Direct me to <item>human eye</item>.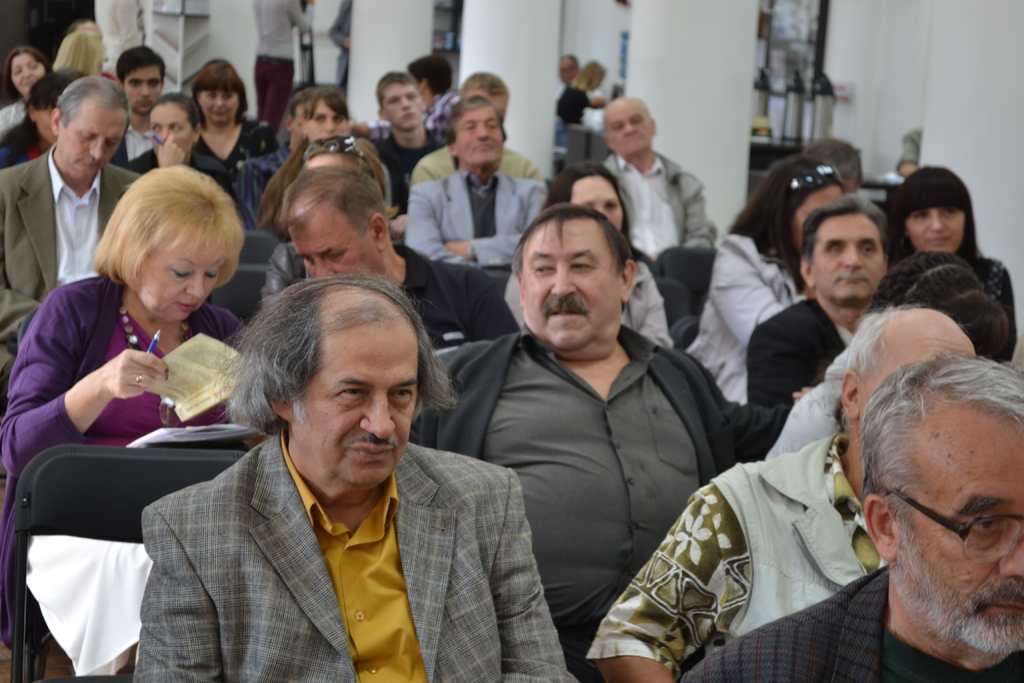
Direction: {"x1": 170, "y1": 264, "x2": 191, "y2": 281}.
